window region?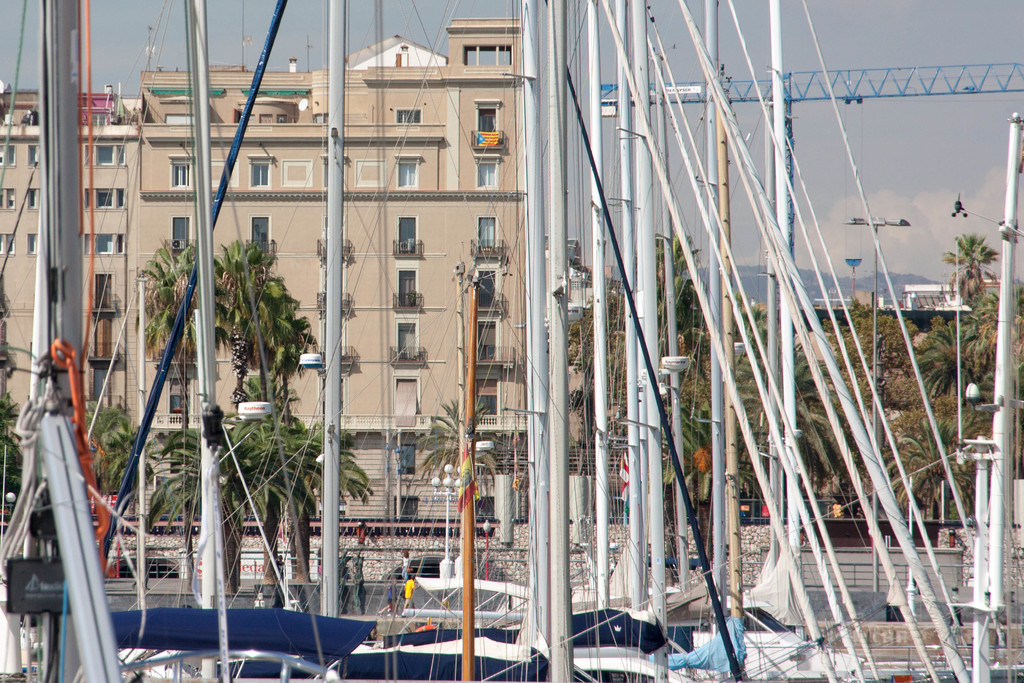
region(83, 231, 129, 254)
